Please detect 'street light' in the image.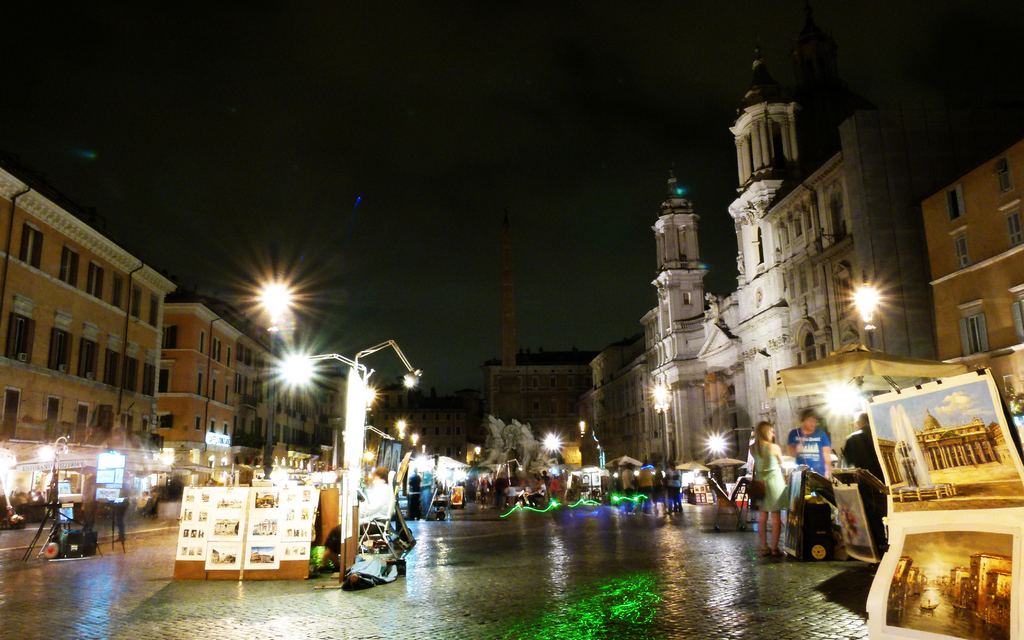
l=407, t=426, r=420, b=456.
